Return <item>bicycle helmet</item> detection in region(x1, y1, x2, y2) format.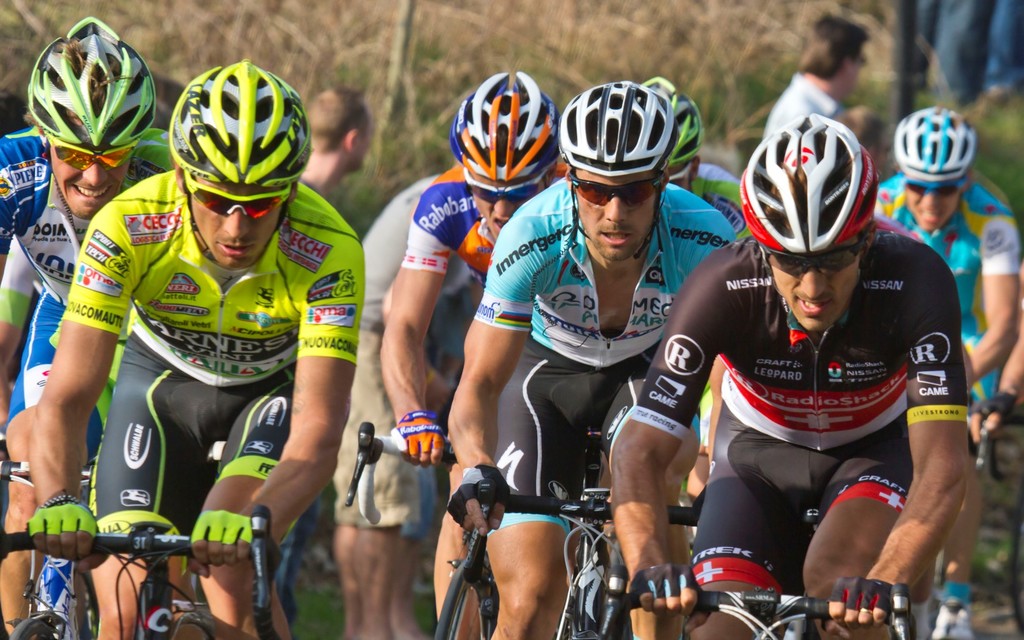
region(451, 70, 560, 188).
